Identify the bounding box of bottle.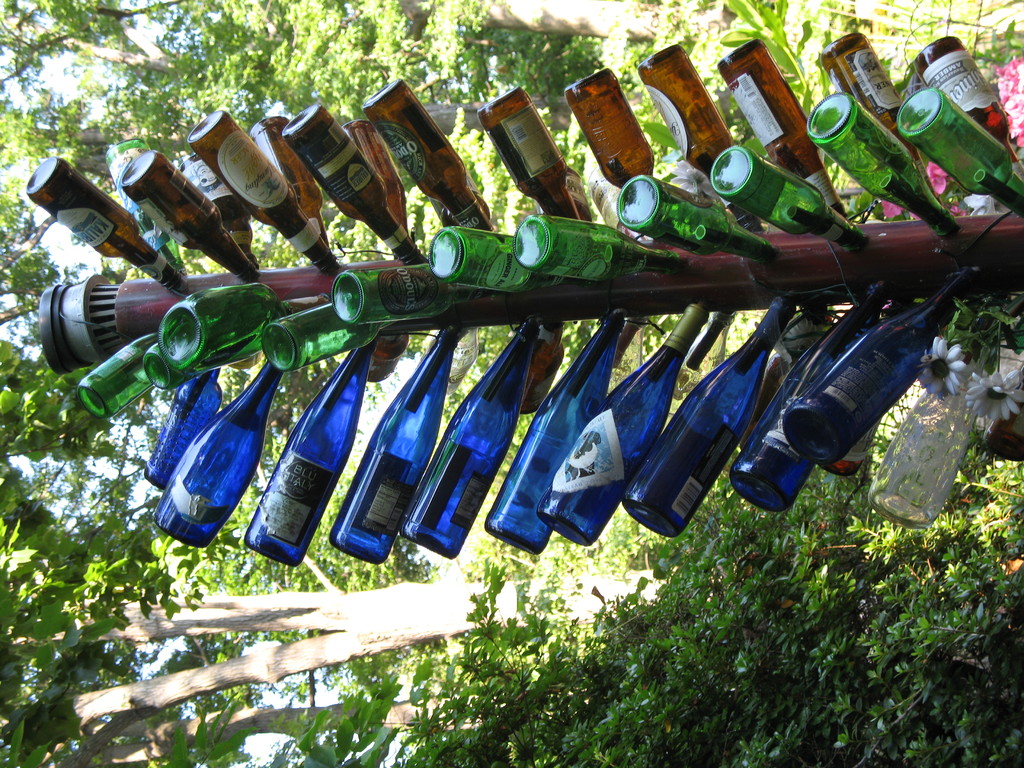
Rect(144, 274, 292, 353).
